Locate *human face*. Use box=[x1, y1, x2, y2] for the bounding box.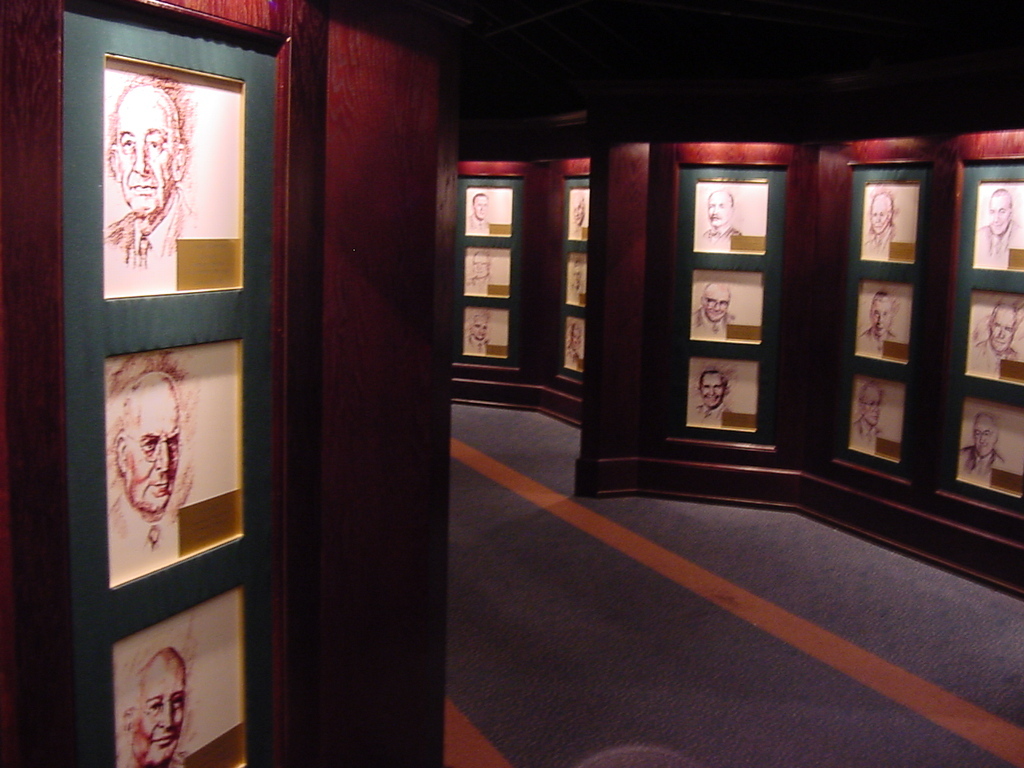
box=[472, 256, 489, 281].
